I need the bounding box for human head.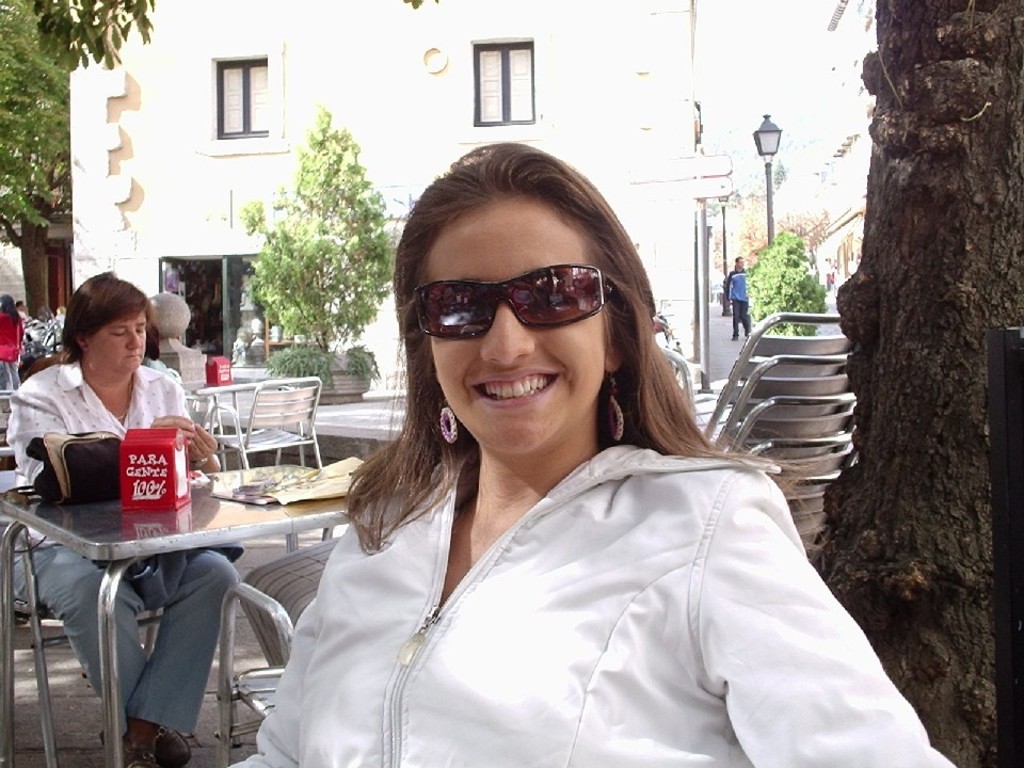
Here it is: (0,292,17,314).
